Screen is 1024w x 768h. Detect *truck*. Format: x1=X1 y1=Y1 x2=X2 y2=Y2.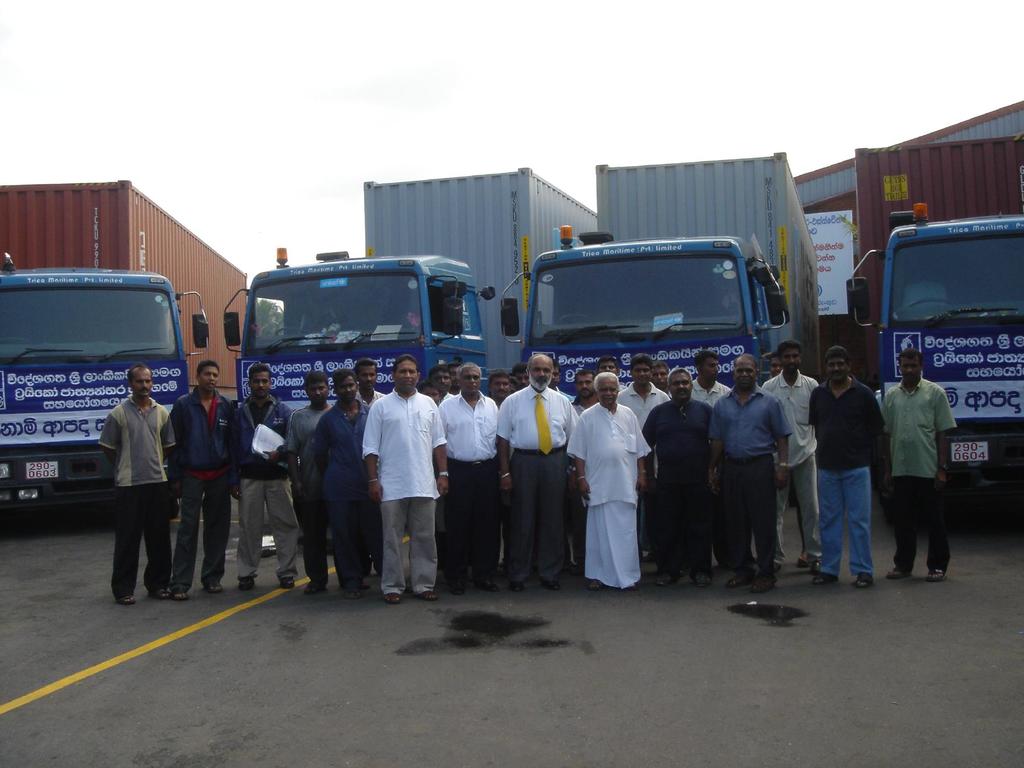
x1=223 y1=159 x2=595 y2=522.
